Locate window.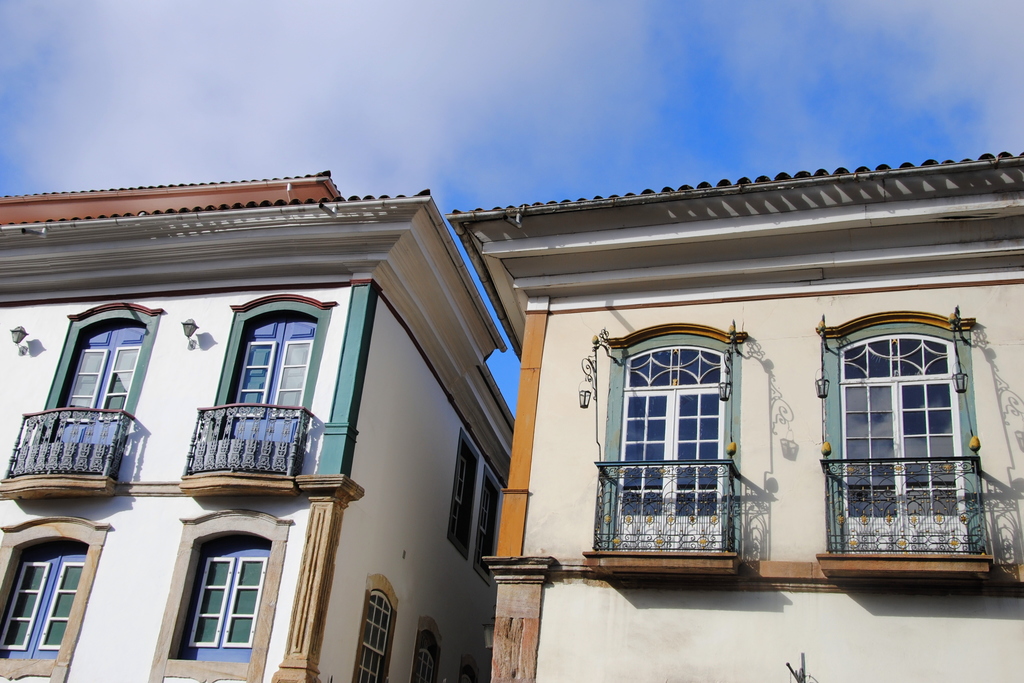
Bounding box: crop(811, 308, 1002, 583).
